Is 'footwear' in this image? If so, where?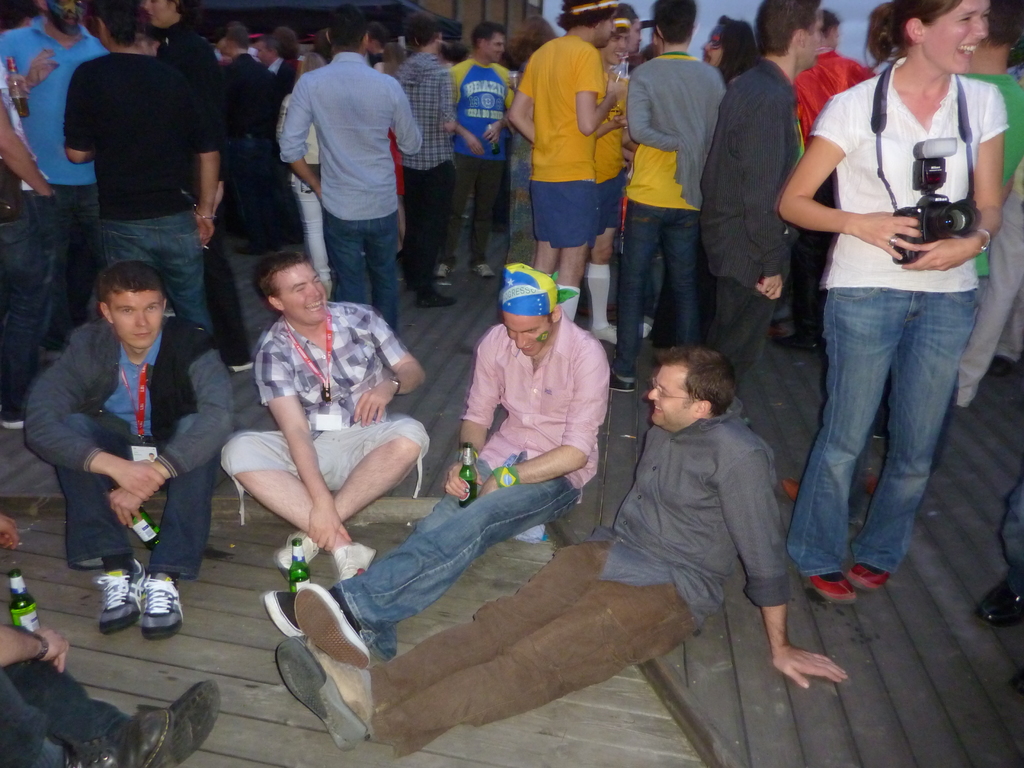
Yes, at <bbox>848, 562, 889, 589</bbox>.
